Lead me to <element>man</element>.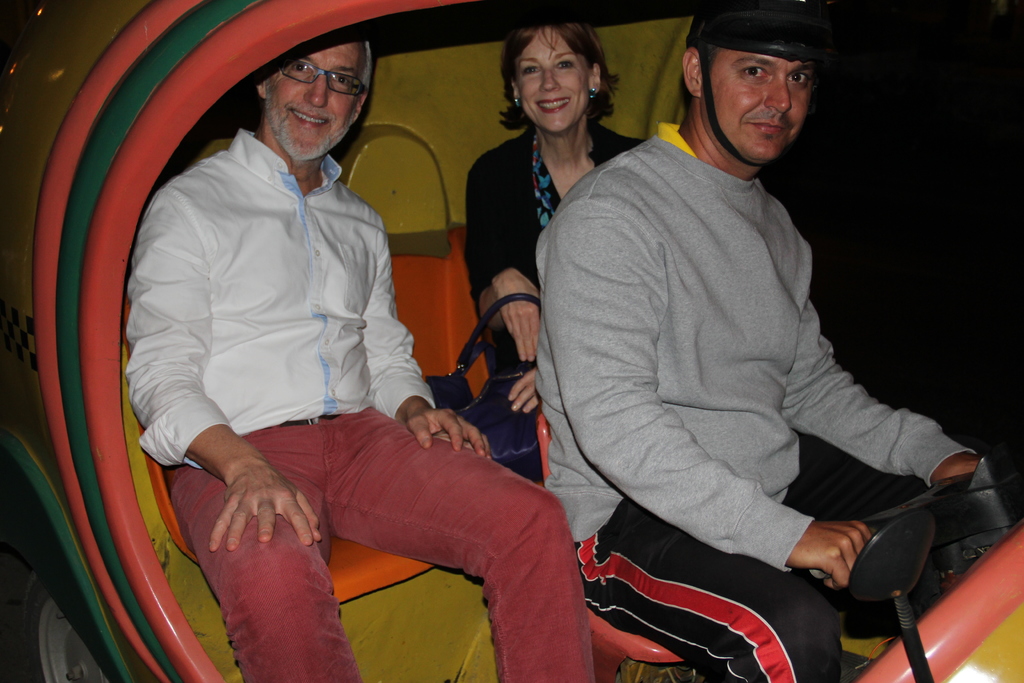
Lead to [127, 13, 533, 649].
